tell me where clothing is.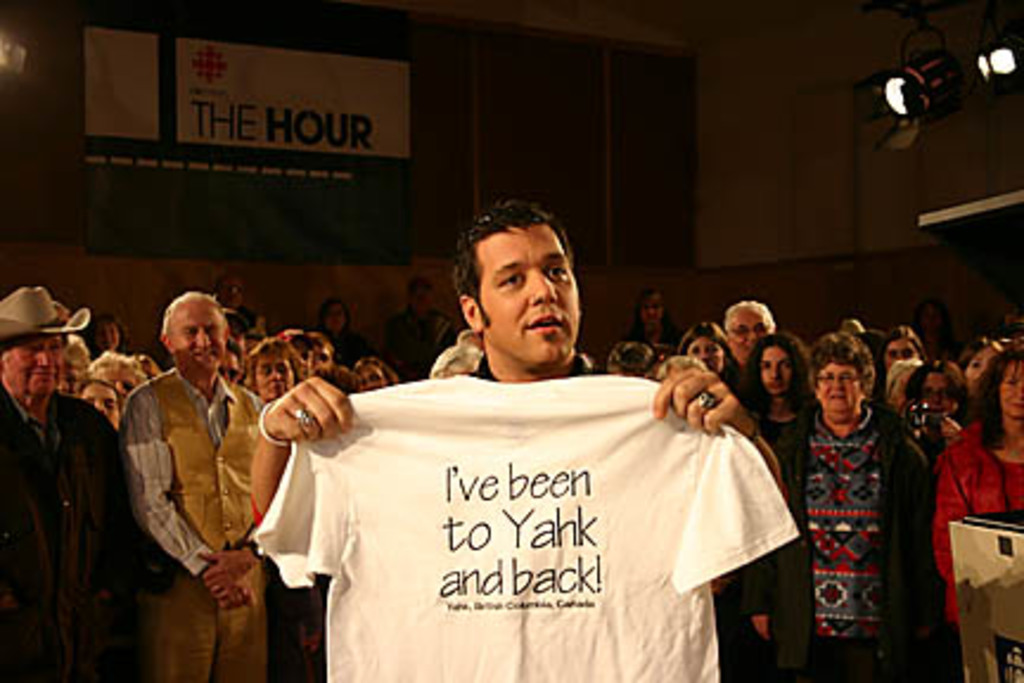
clothing is at 123 360 289 681.
